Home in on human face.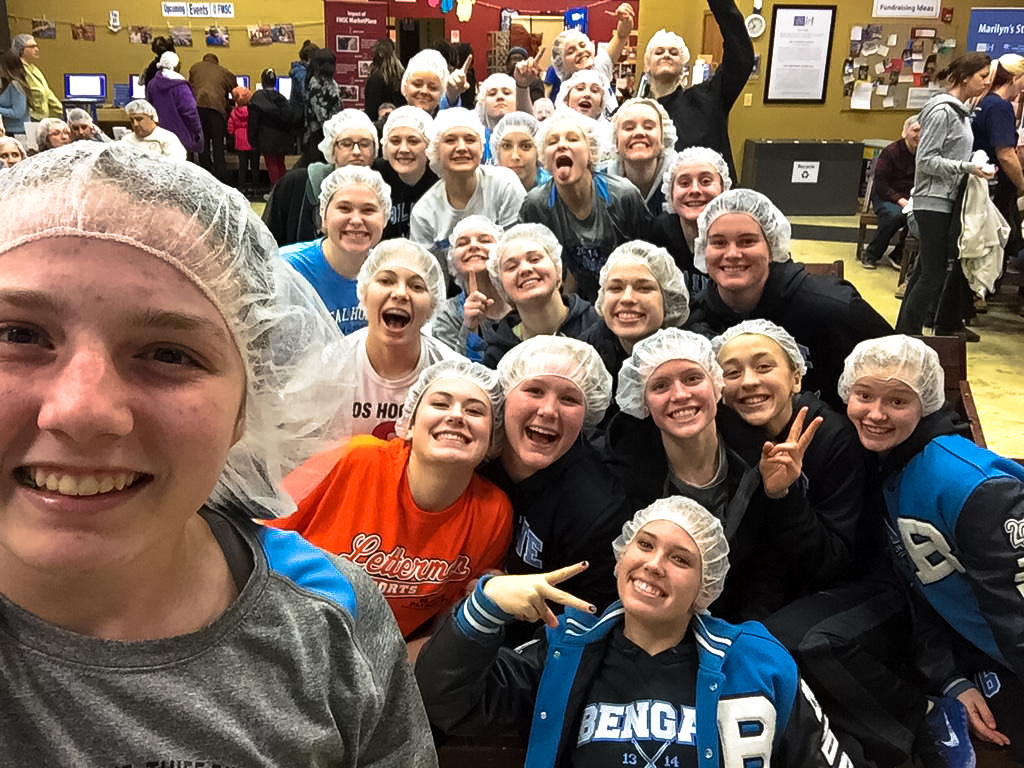
Homed in at <bbox>326, 130, 373, 168</bbox>.
